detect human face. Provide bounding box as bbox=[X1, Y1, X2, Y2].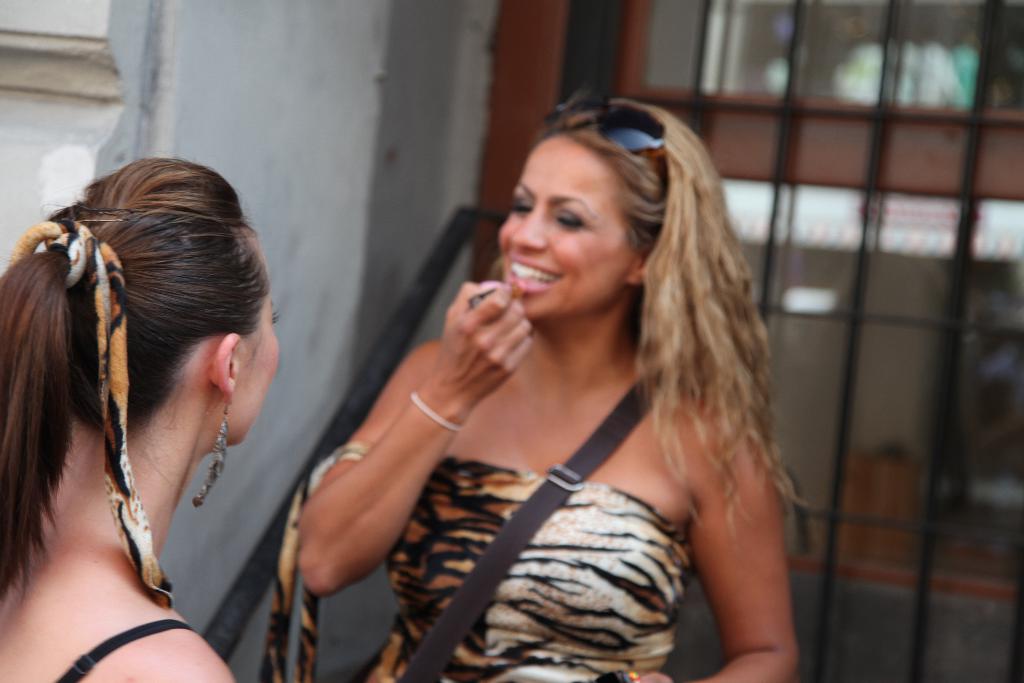
bbox=[500, 129, 640, 324].
